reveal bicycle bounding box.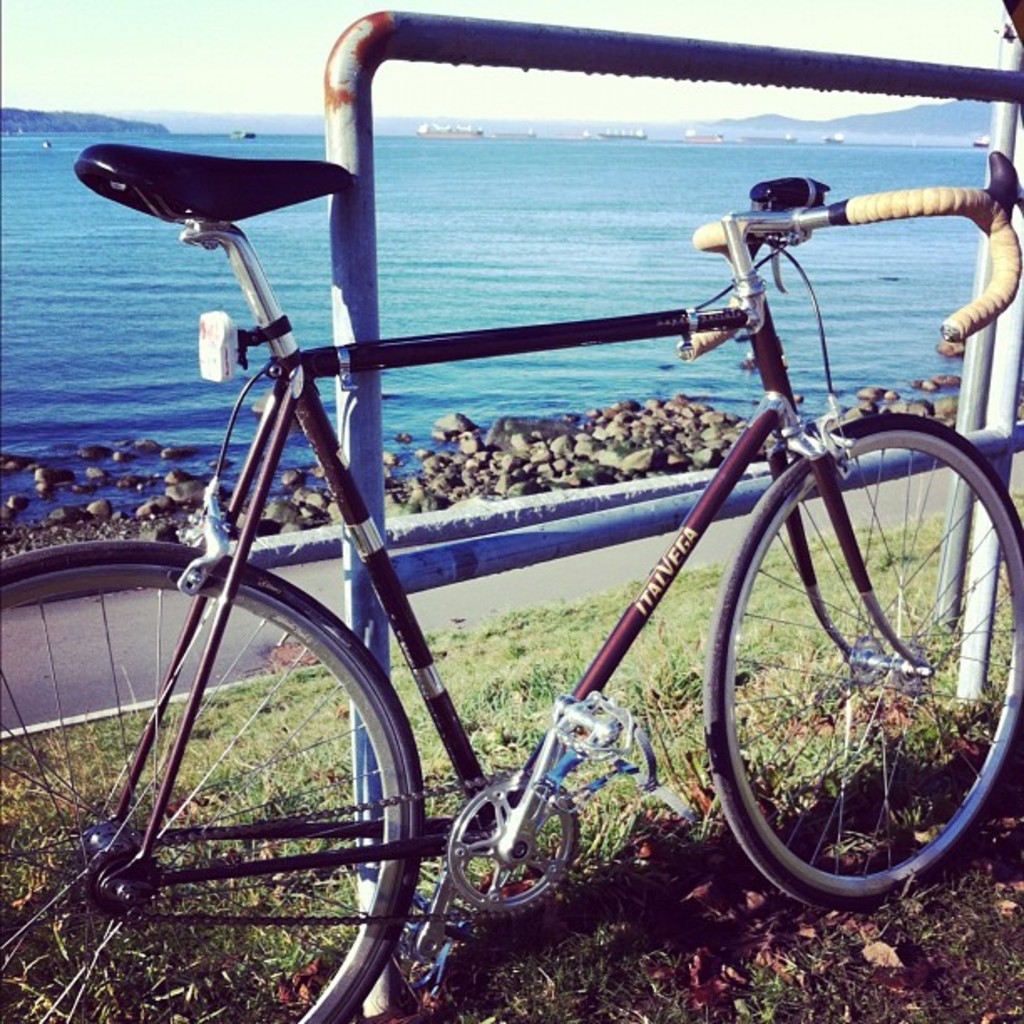
Revealed: x1=38 y1=52 x2=1023 y2=1014.
